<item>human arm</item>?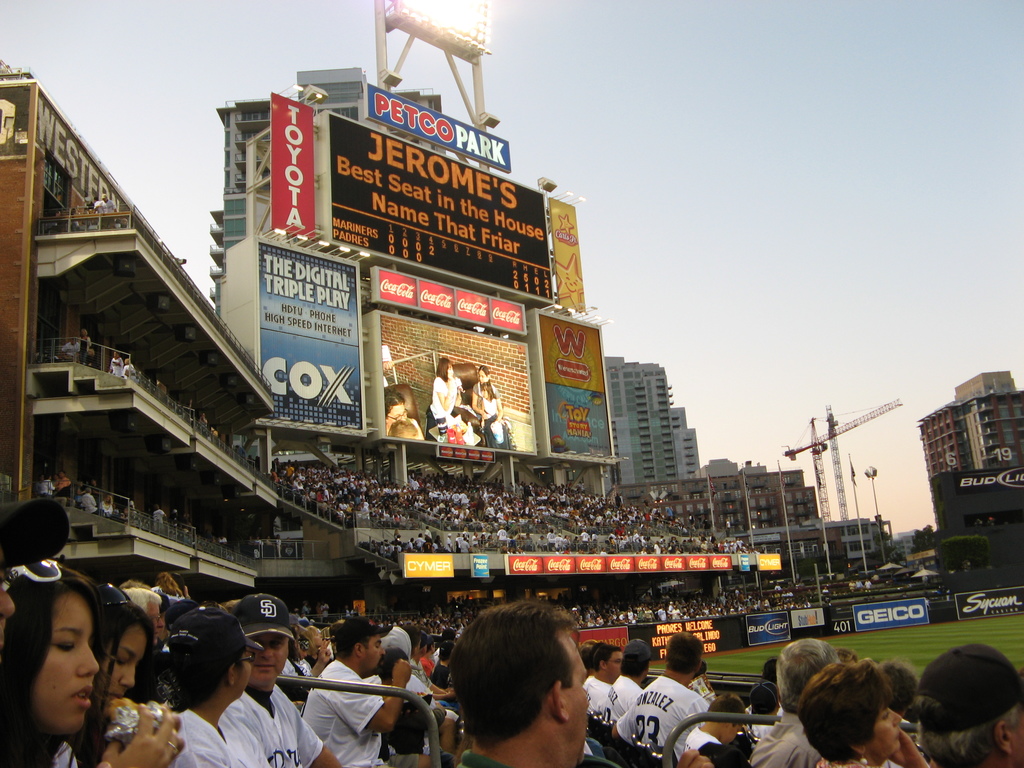
[left=886, top=720, right=932, bottom=767]
